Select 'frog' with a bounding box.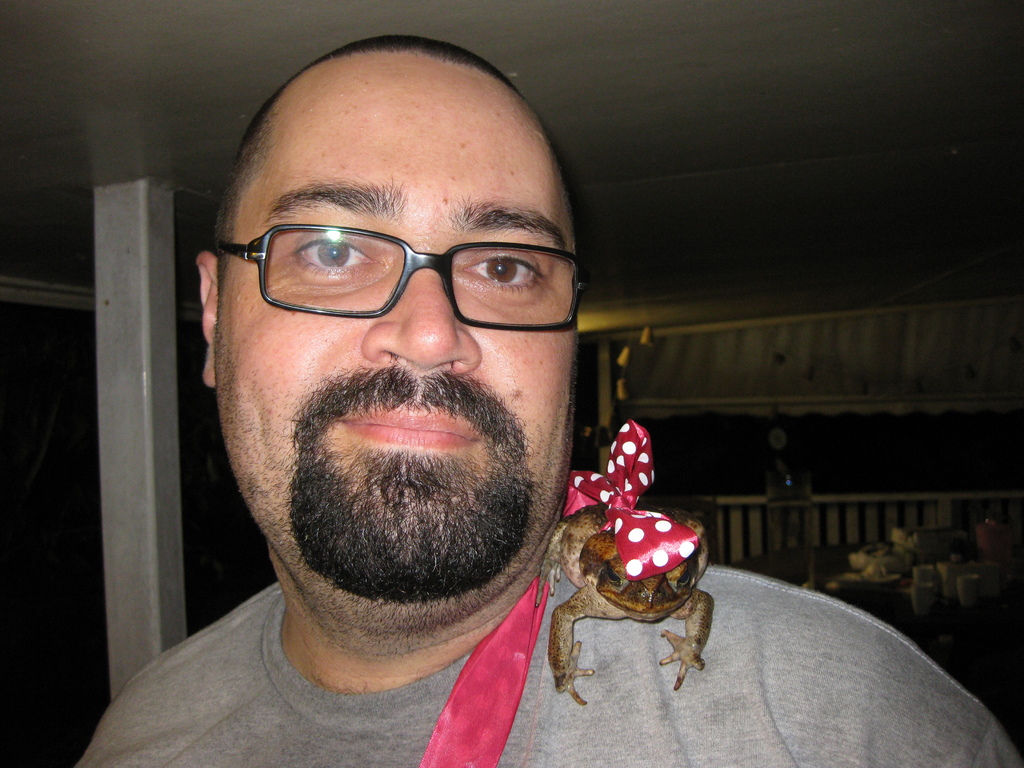
bbox=(531, 500, 727, 705).
